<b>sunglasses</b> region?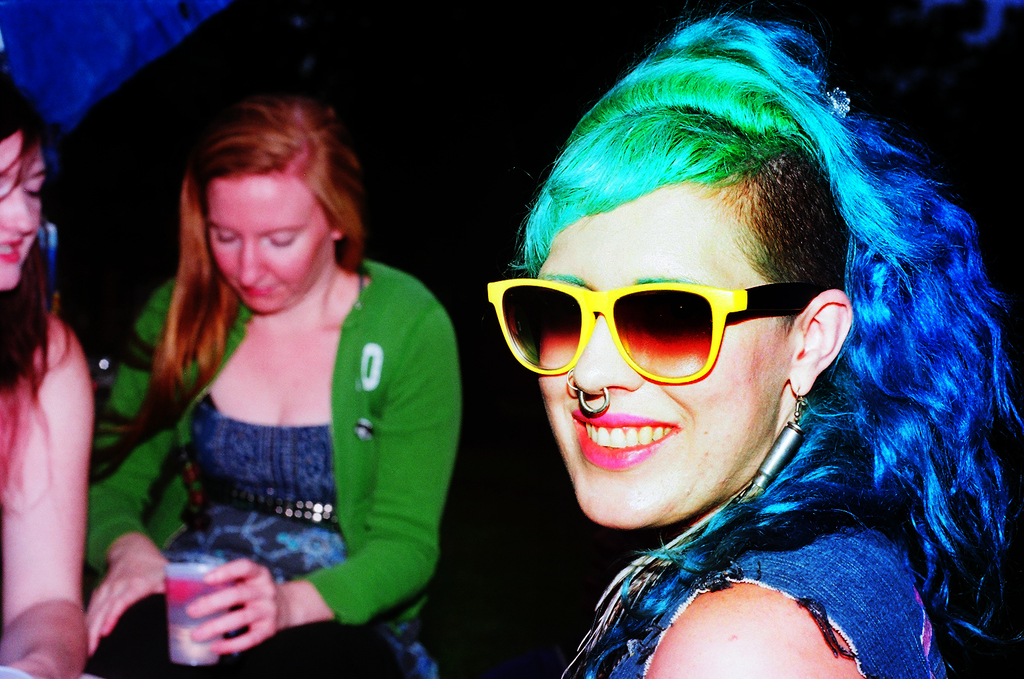
rect(478, 264, 818, 396)
